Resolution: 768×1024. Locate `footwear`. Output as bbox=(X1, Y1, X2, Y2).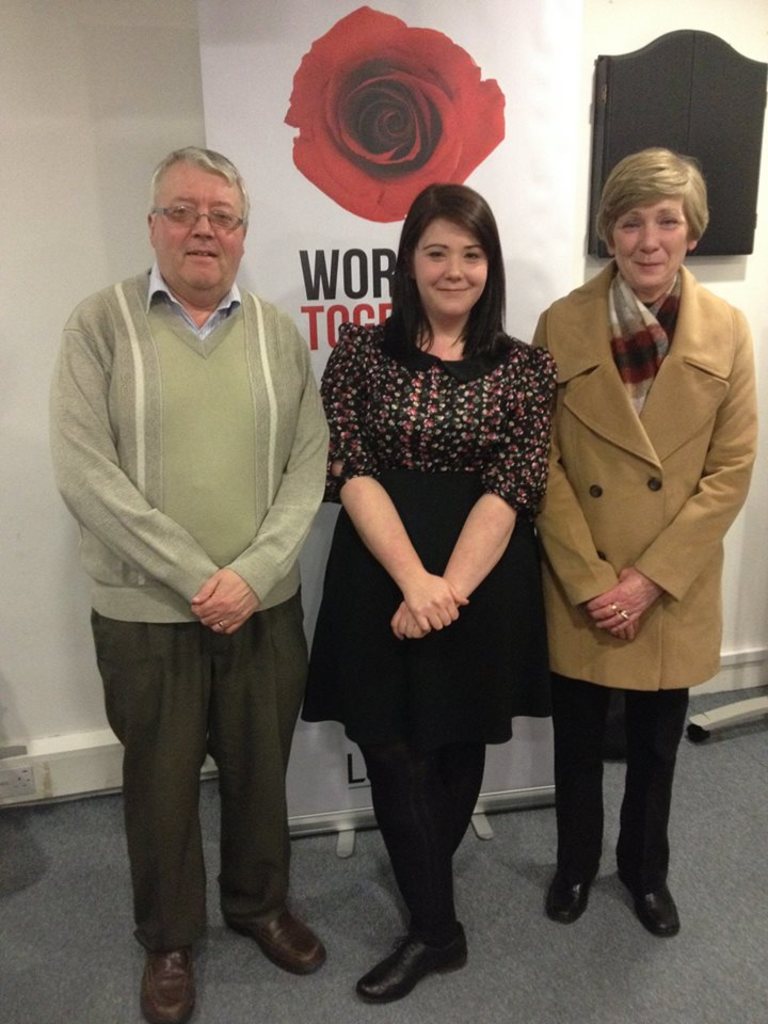
bbox=(342, 921, 473, 1004).
